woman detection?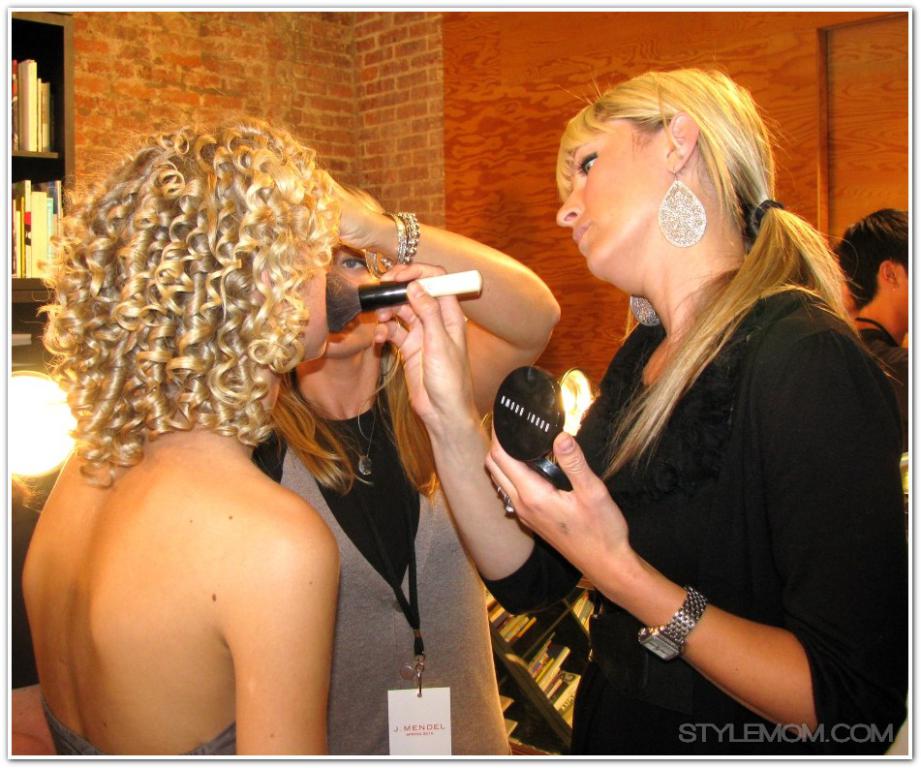
[254, 185, 561, 753]
